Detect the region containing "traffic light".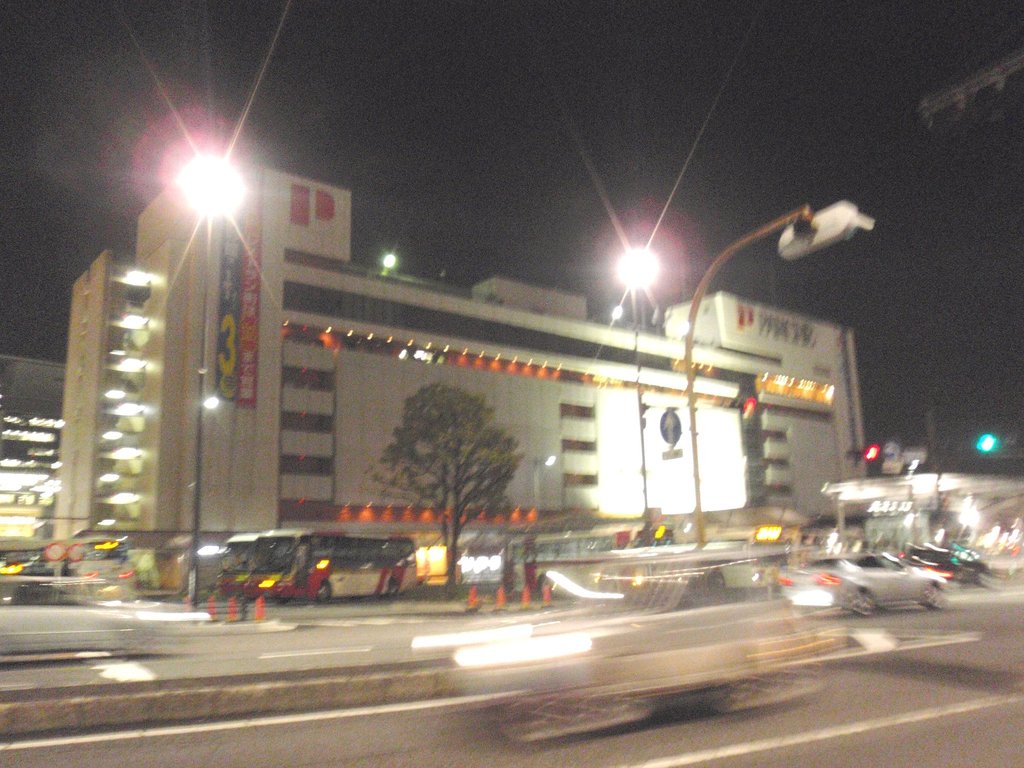
[347, 330, 397, 358].
